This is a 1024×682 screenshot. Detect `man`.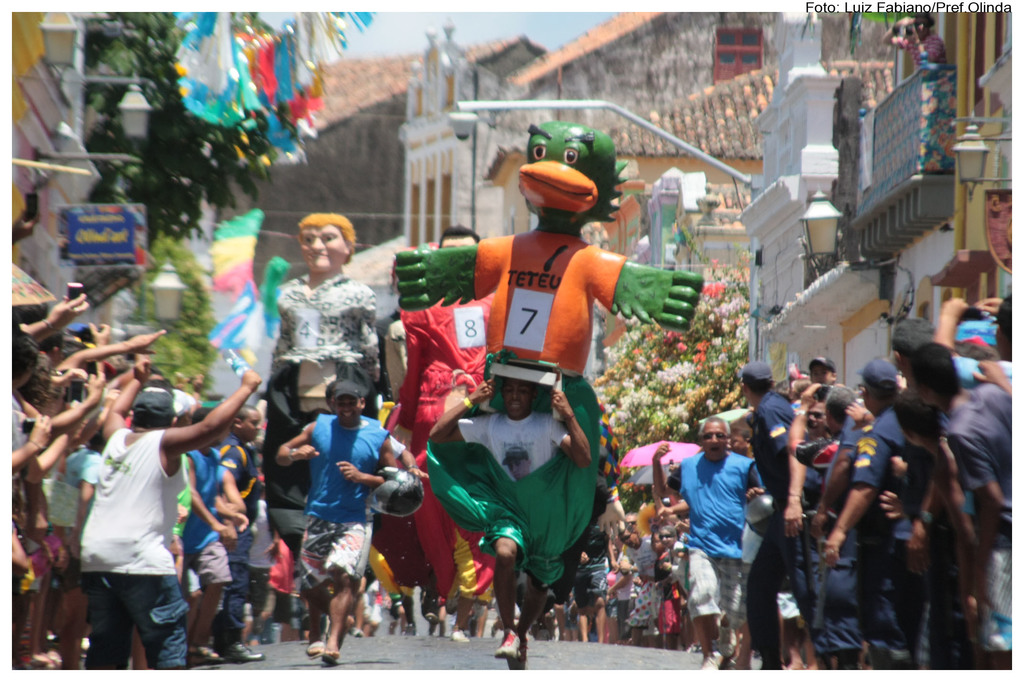
left=824, top=360, right=915, bottom=668.
